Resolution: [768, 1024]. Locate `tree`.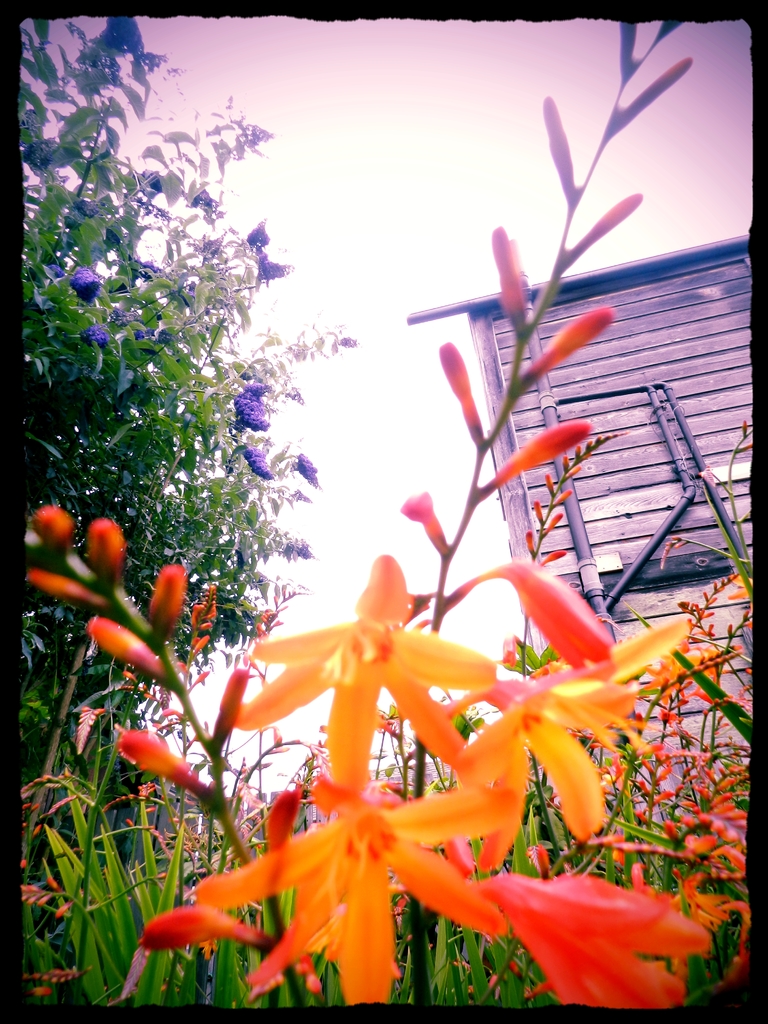
23 16 758 1010.
